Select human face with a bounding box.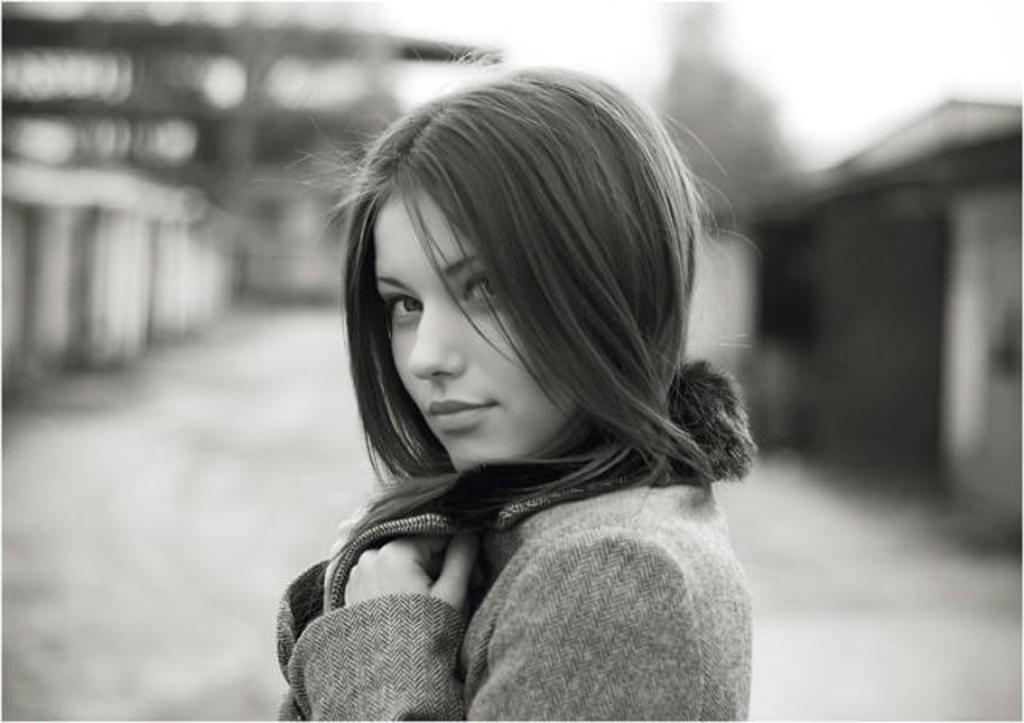
[x1=374, y1=184, x2=576, y2=473].
